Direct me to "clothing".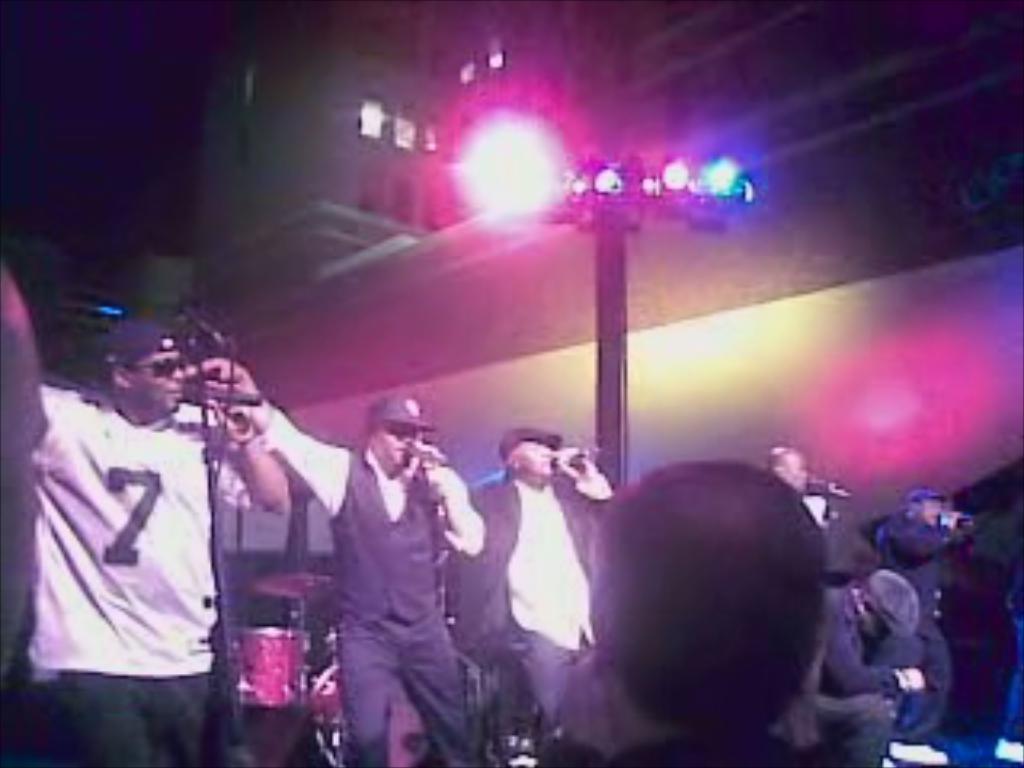
Direction: 19 304 275 767.
